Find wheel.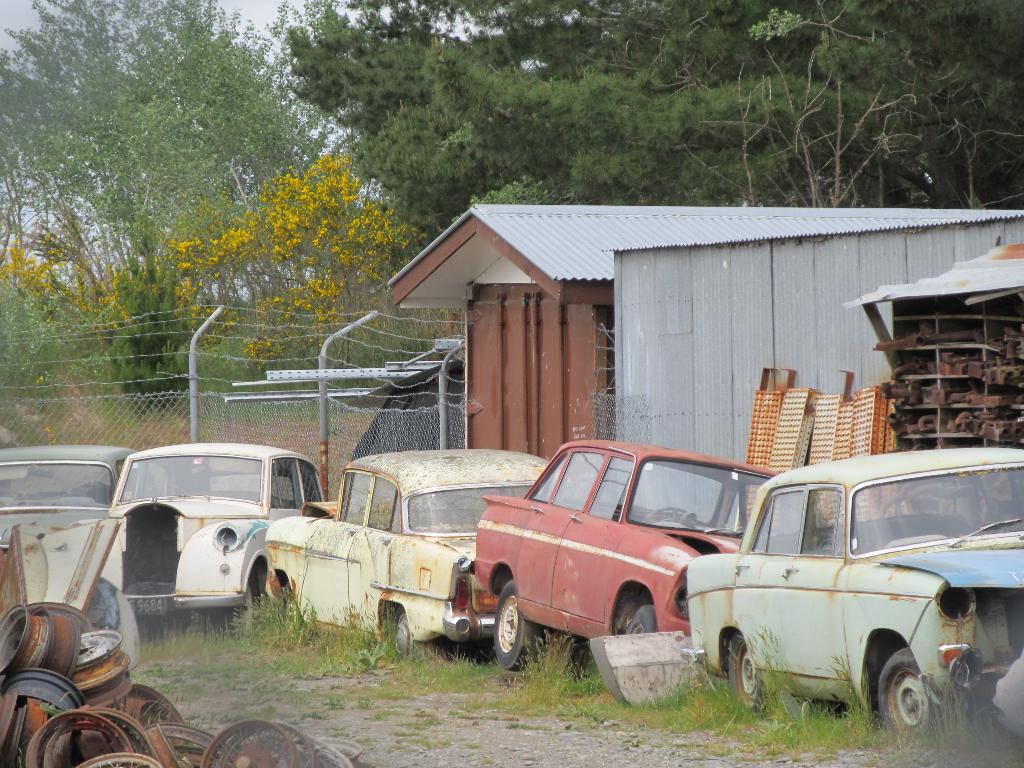
(x1=874, y1=645, x2=951, y2=738).
